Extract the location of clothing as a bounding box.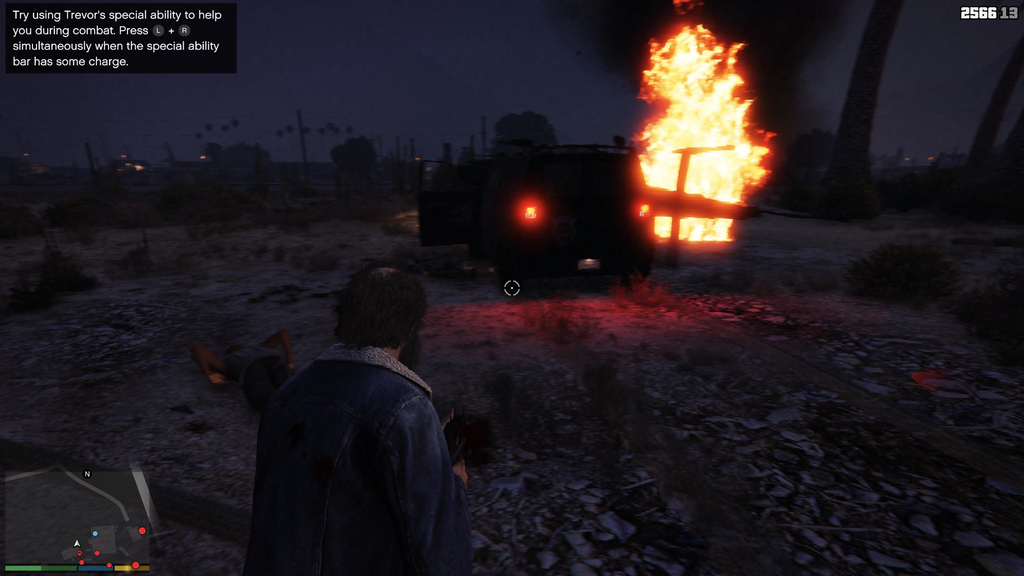
rect(232, 300, 460, 564).
